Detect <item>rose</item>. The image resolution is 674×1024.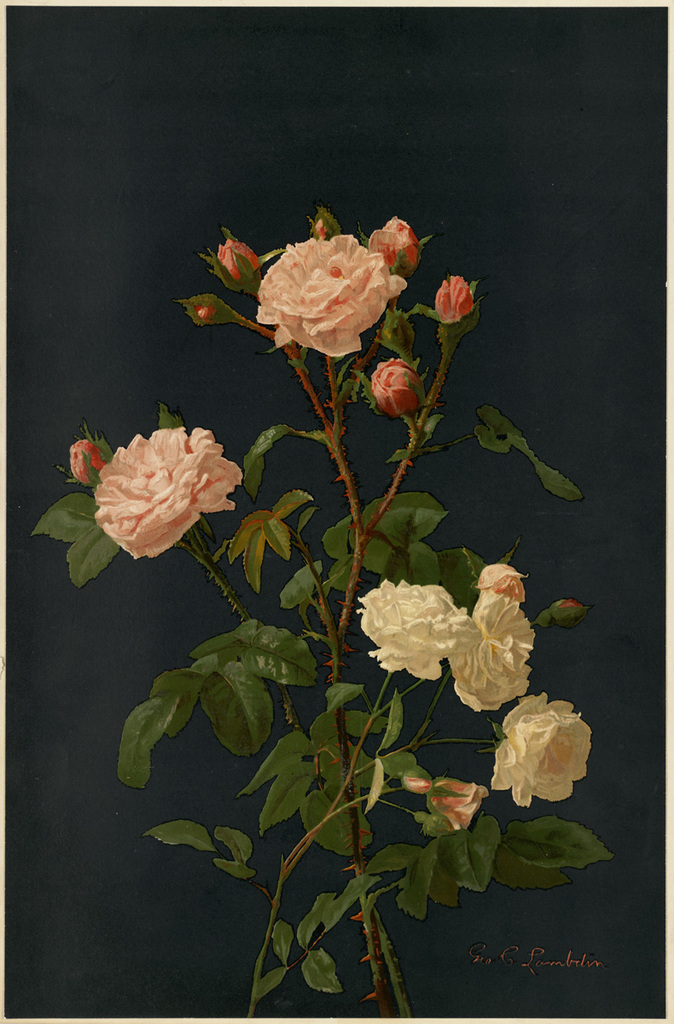
(x1=93, y1=422, x2=245, y2=559).
